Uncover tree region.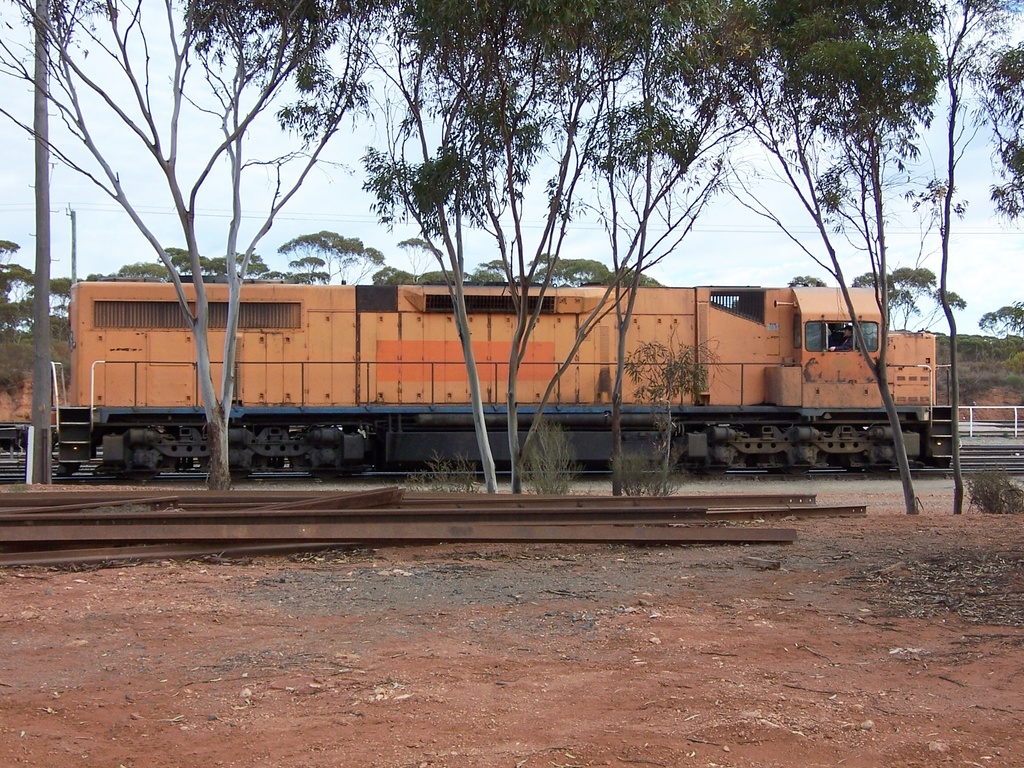
Uncovered: <region>0, 229, 84, 411</region>.
